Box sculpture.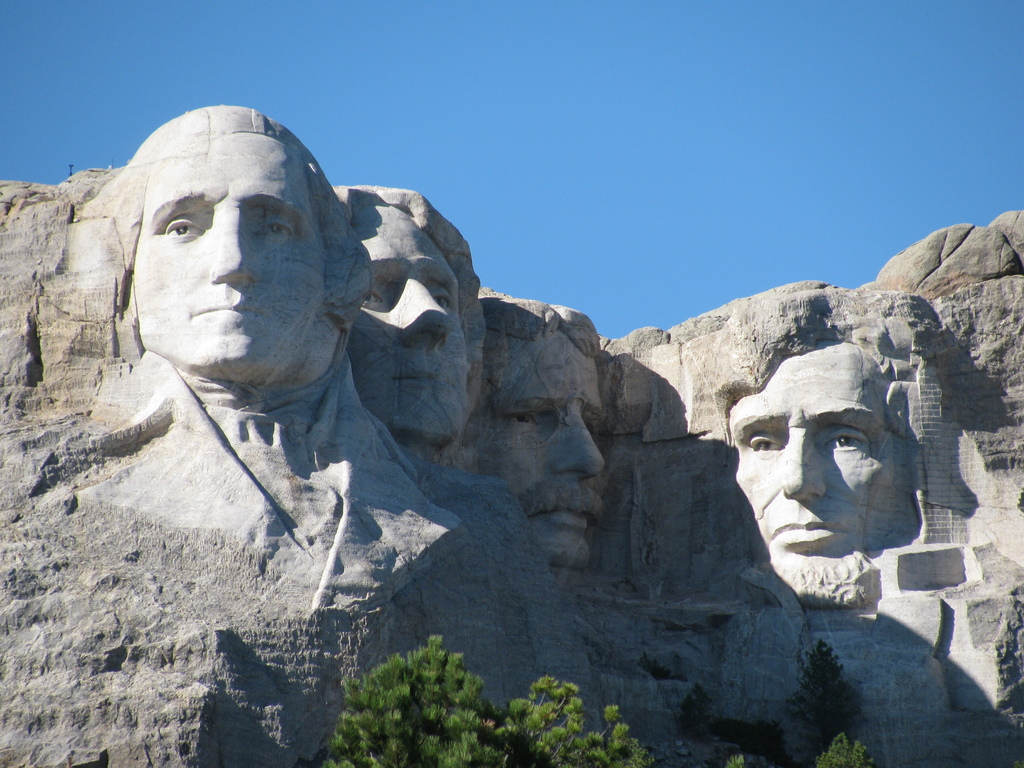
bbox(348, 188, 479, 454).
